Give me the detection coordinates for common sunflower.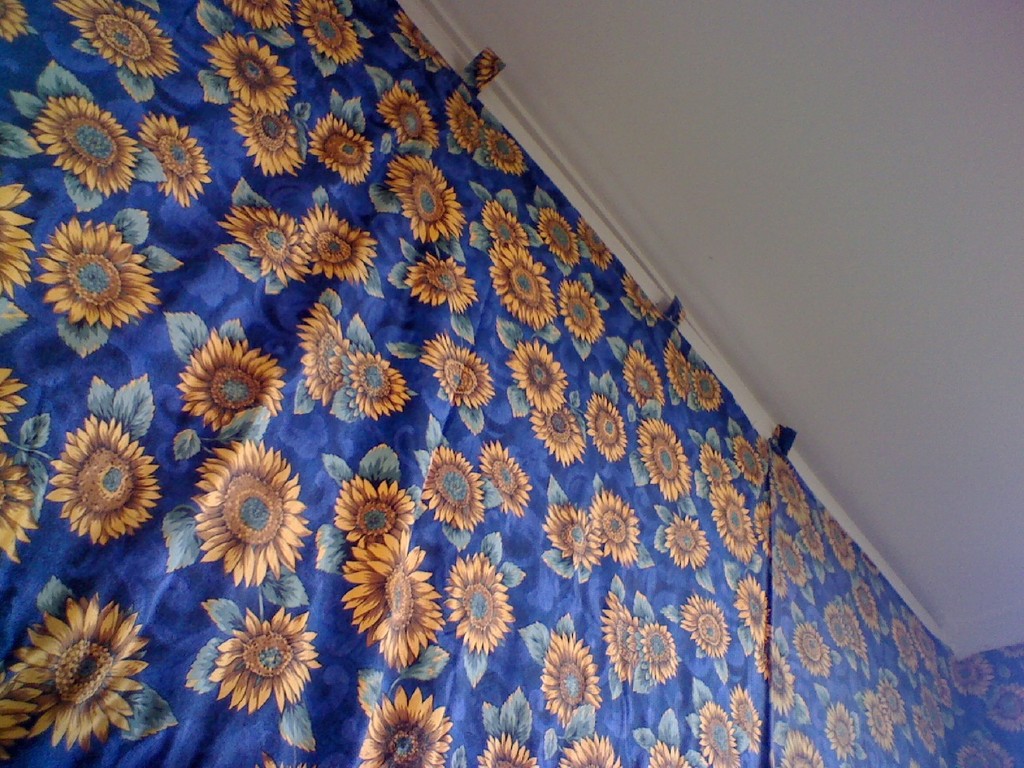
rect(553, 278, 602, 338).
